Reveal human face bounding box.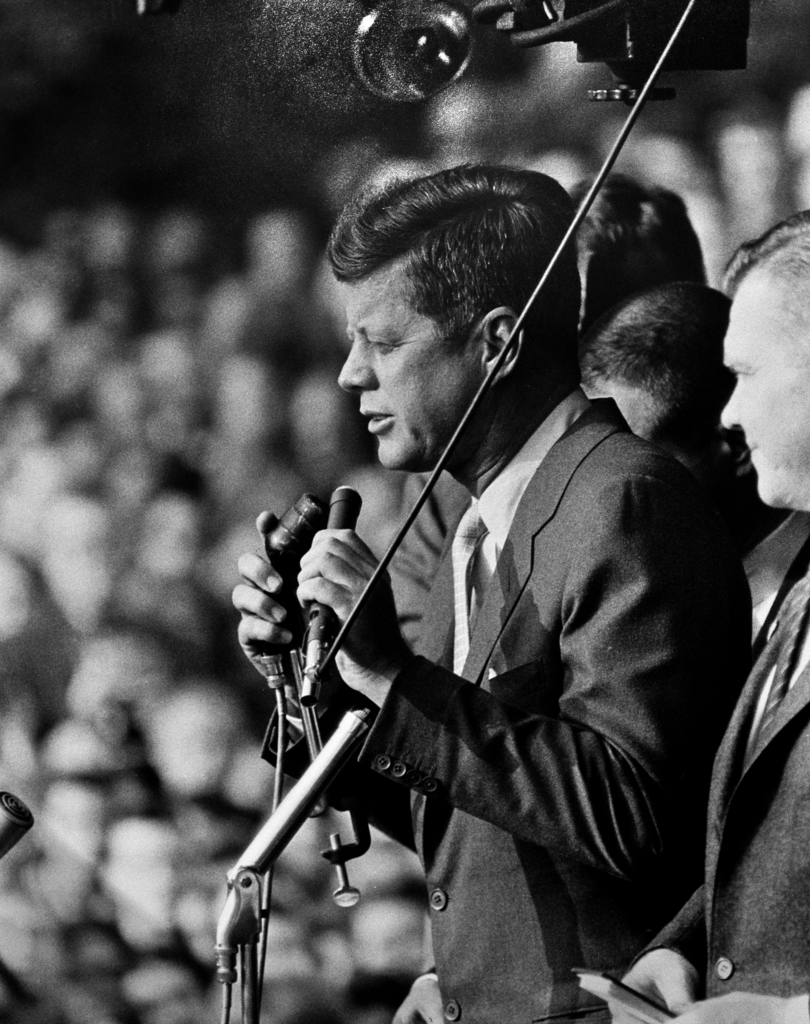
Revealed: bbox(332, 260, 481, 470).
